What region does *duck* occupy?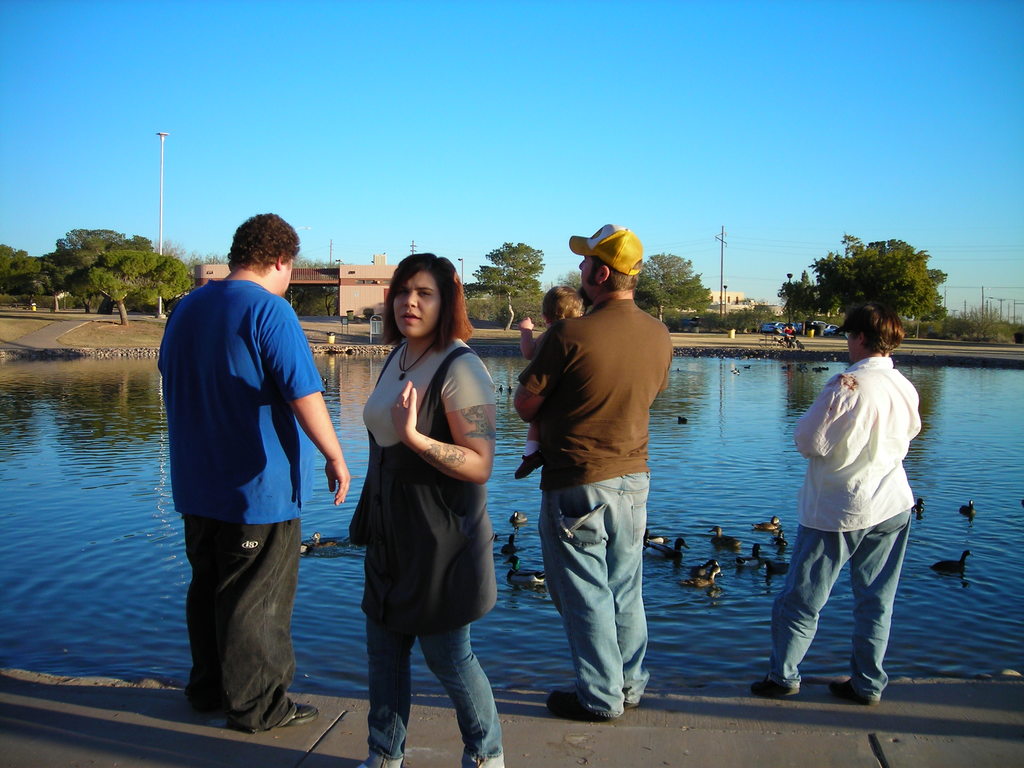
BBox(680, 559, 721, 589).
